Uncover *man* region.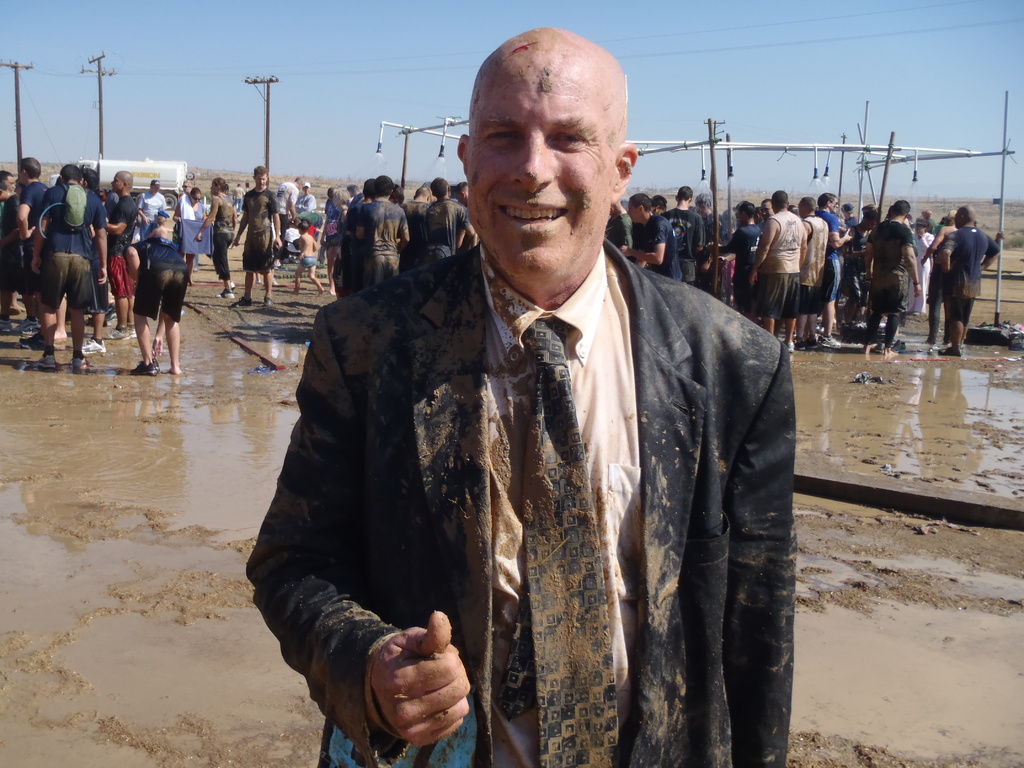
Uncovered: 78,166,109,352.
